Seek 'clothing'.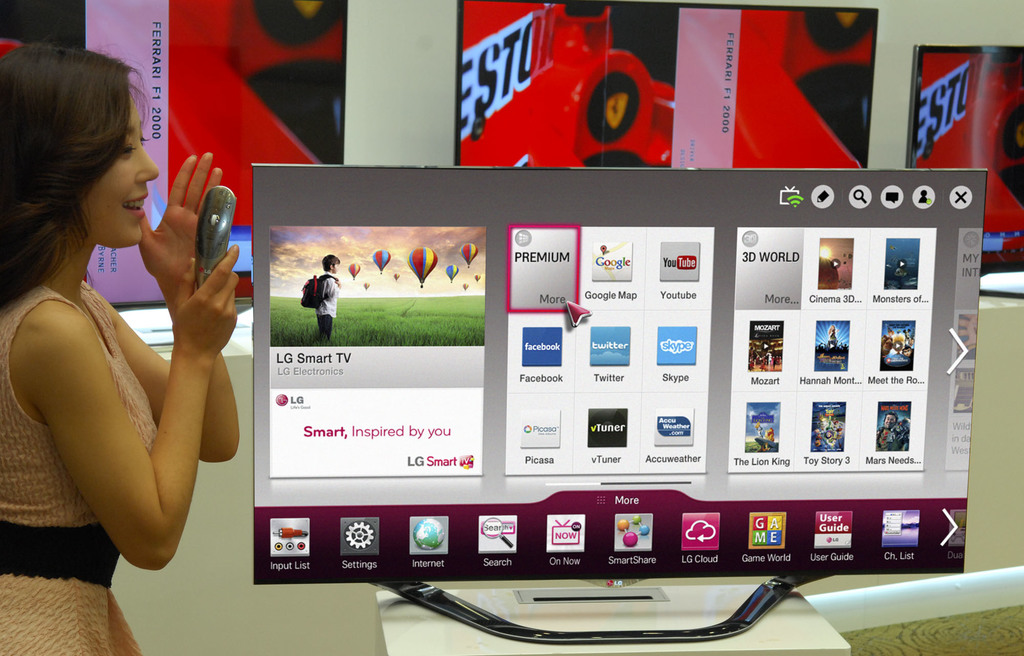
{"x1": 310, "y1": 270, "x2": 342, "y2": 347}.
